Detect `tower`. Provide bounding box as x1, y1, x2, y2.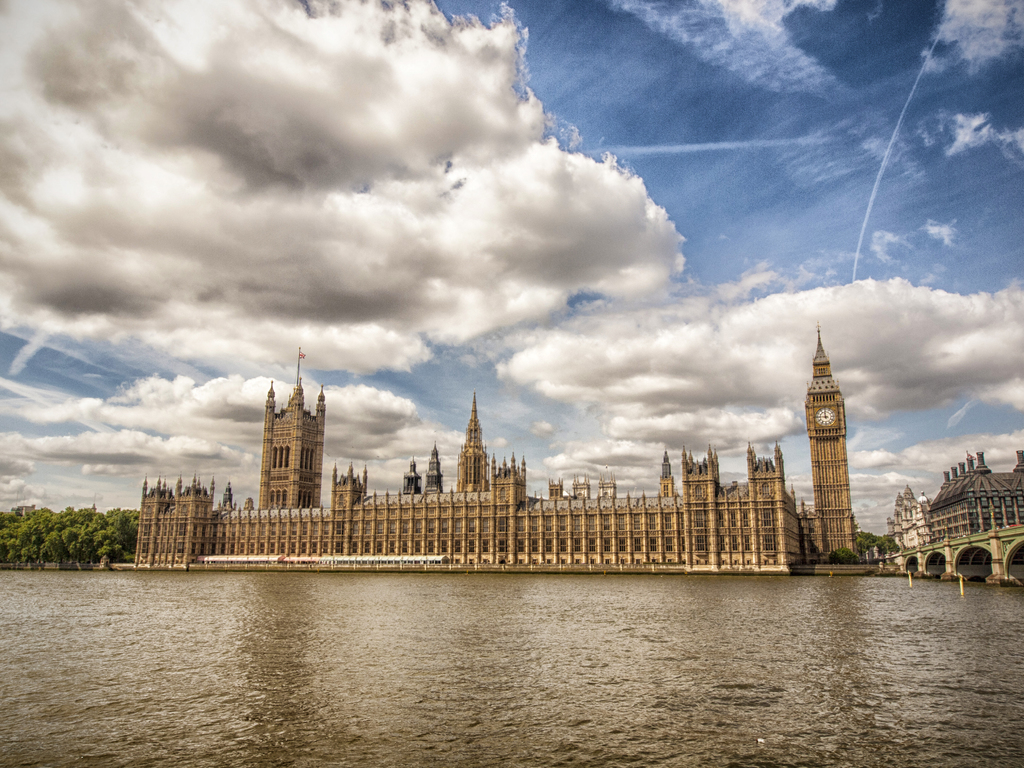
255, 351, 336, 516.
